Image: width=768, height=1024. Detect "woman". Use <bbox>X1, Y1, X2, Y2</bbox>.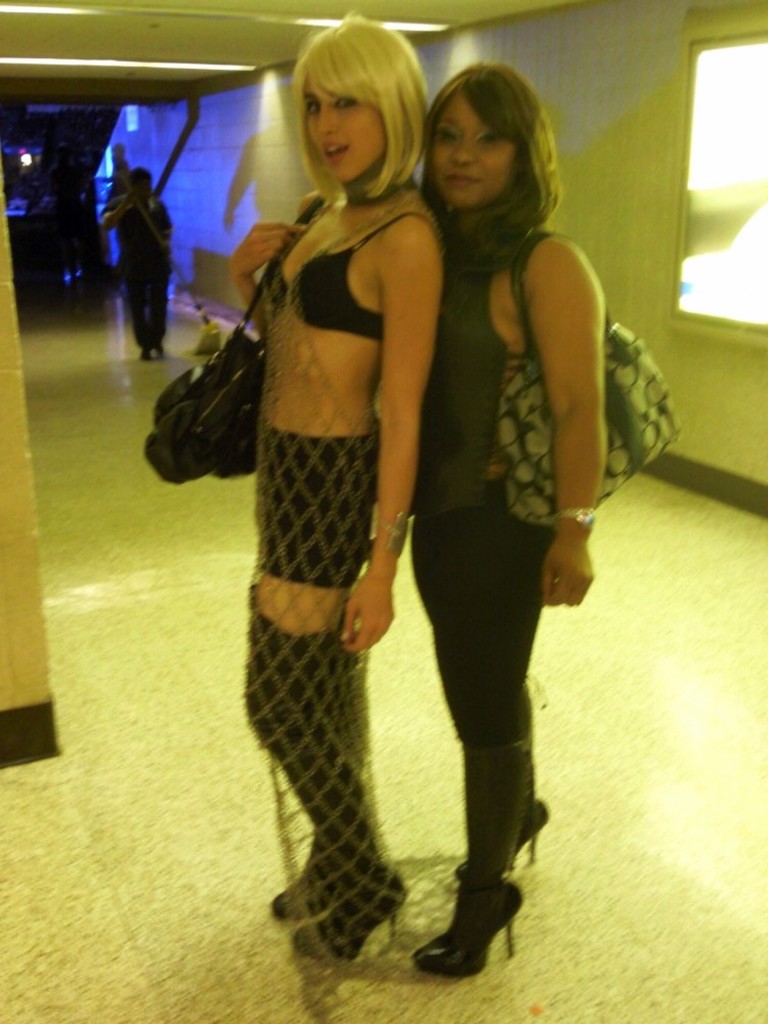
<bbox>232, 0, 443, 971</bbox>.
